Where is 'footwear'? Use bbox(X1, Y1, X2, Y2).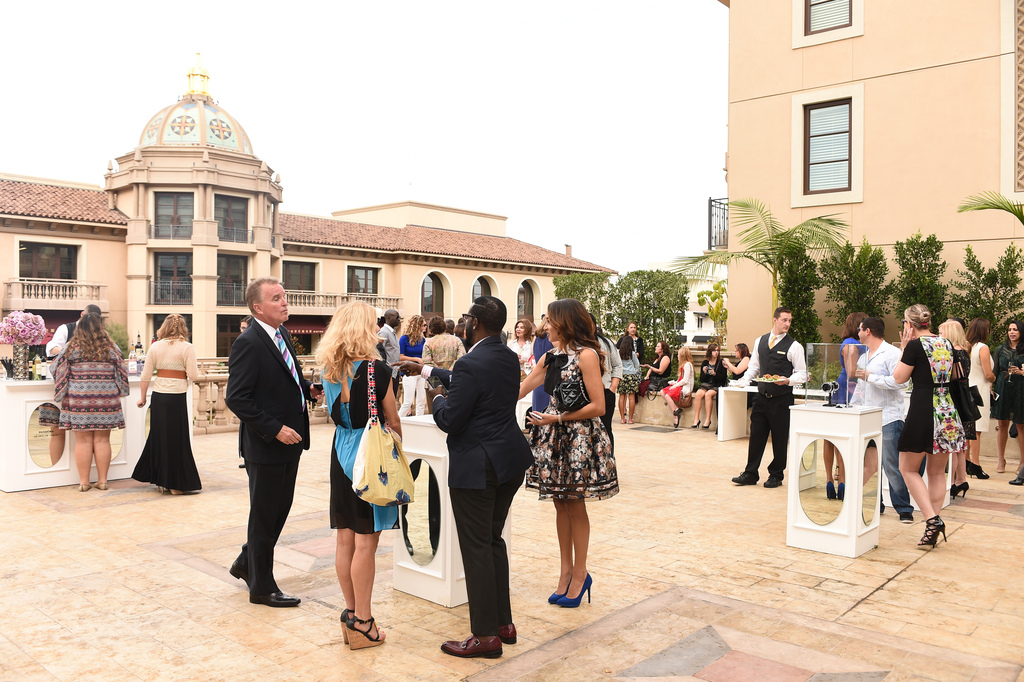
bbox(835, 483, 844, 503).
